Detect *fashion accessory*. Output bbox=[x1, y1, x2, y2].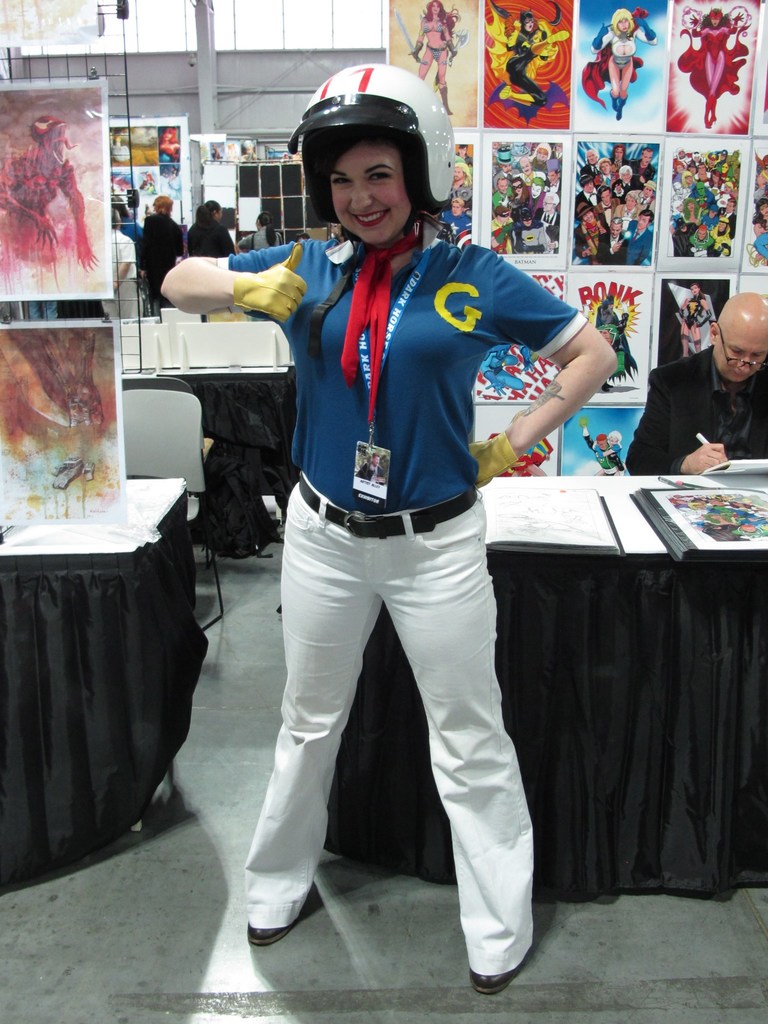
bbox=[235, 241, 307, 325].
